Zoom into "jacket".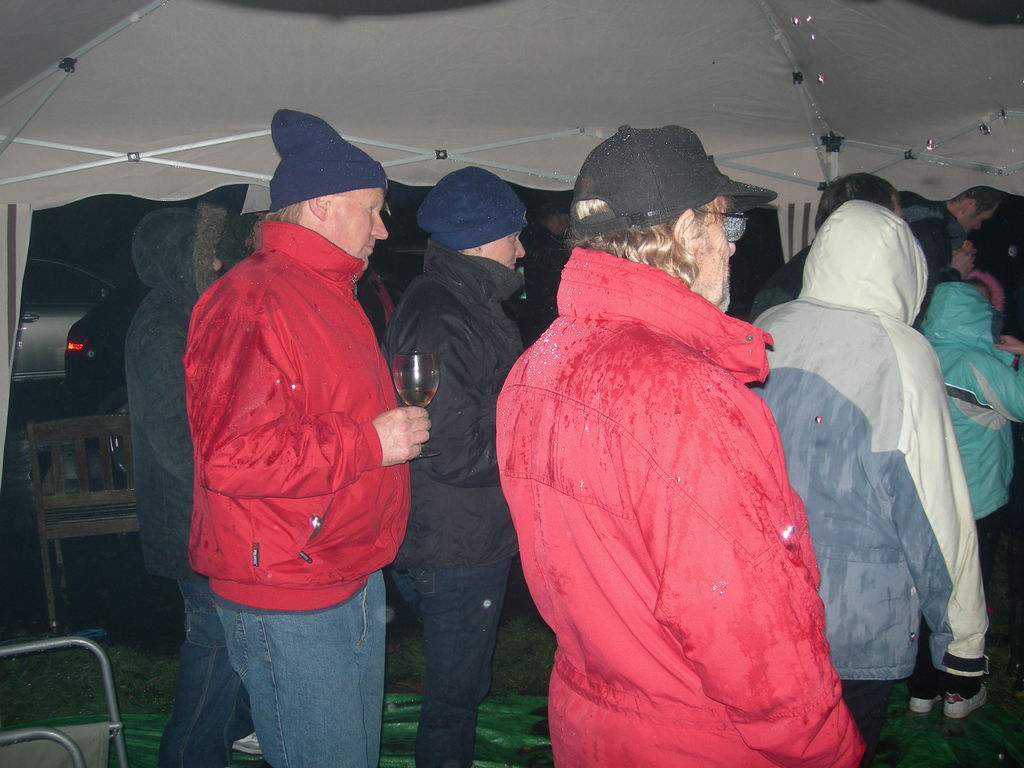
Zoom target: x1=396 y1=243 x2=524 y2=569.
